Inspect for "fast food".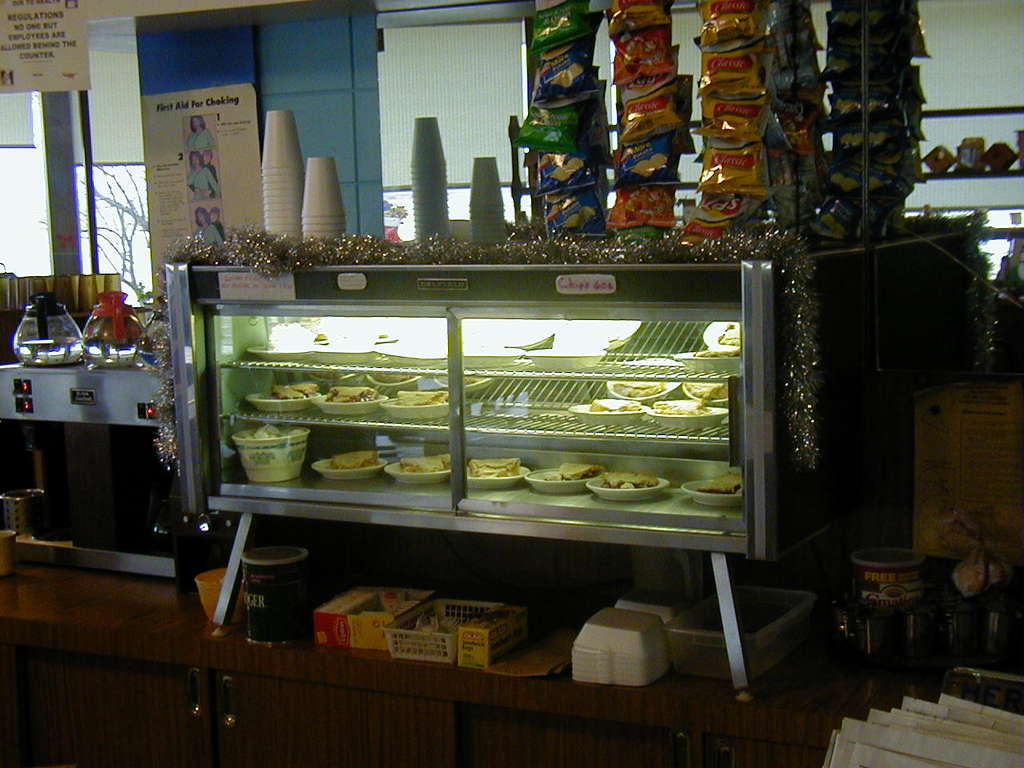
Inspection: 598:399:650:409.
